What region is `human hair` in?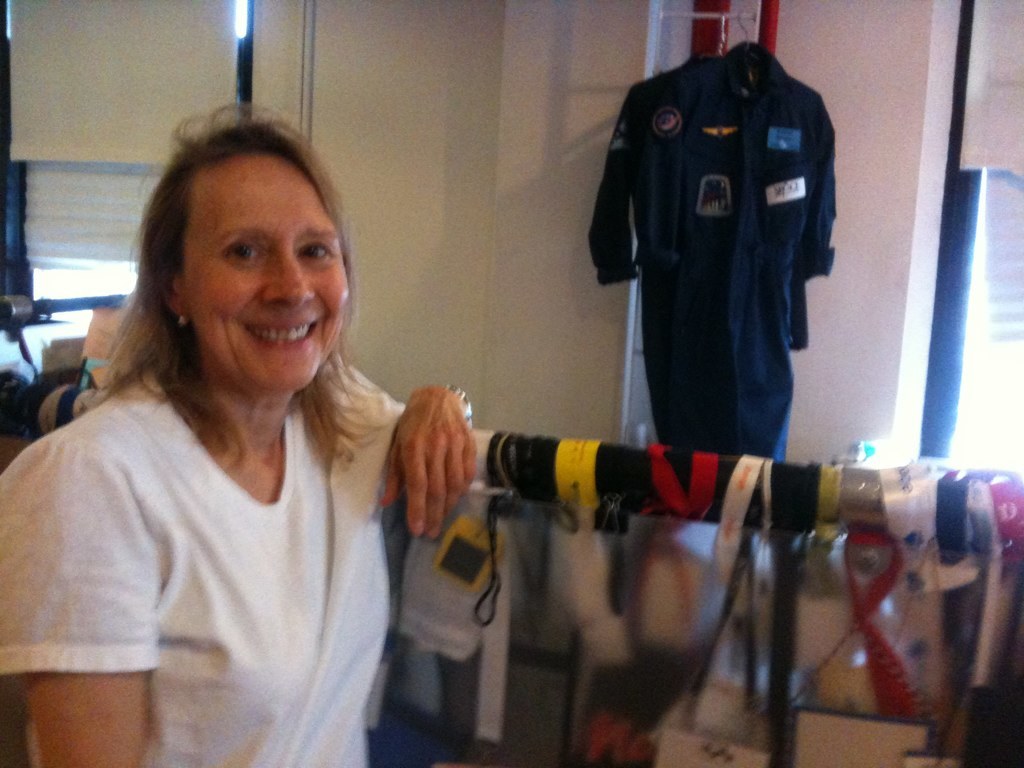
<region>103, 123, 371, 481</region>.
